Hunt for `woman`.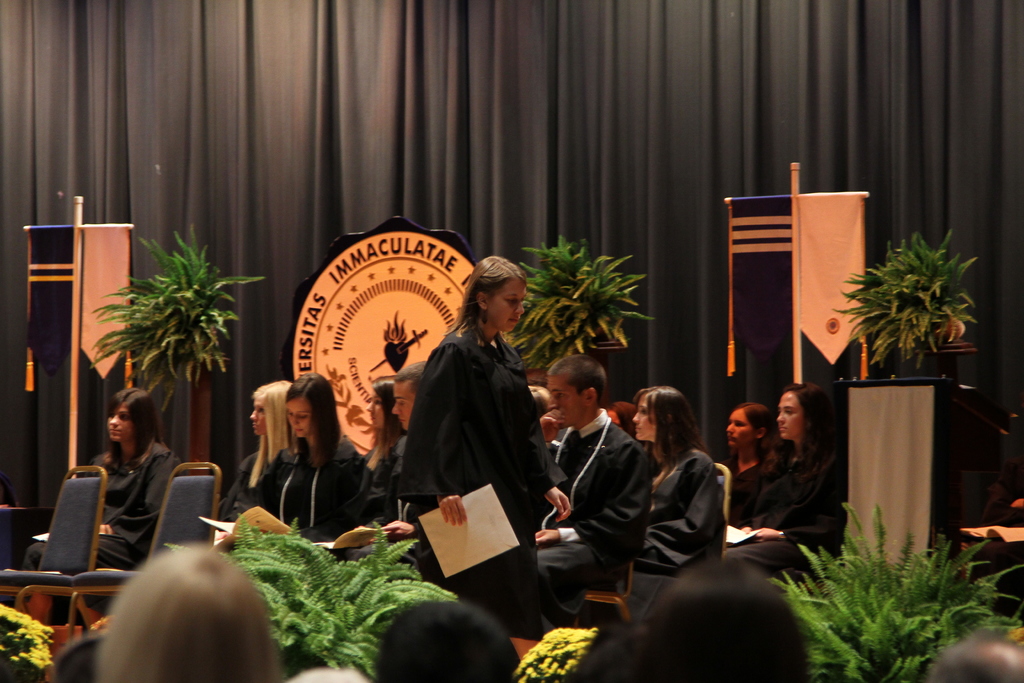
Hunted down at (left=353, top=374, right=405, bottom=531).
